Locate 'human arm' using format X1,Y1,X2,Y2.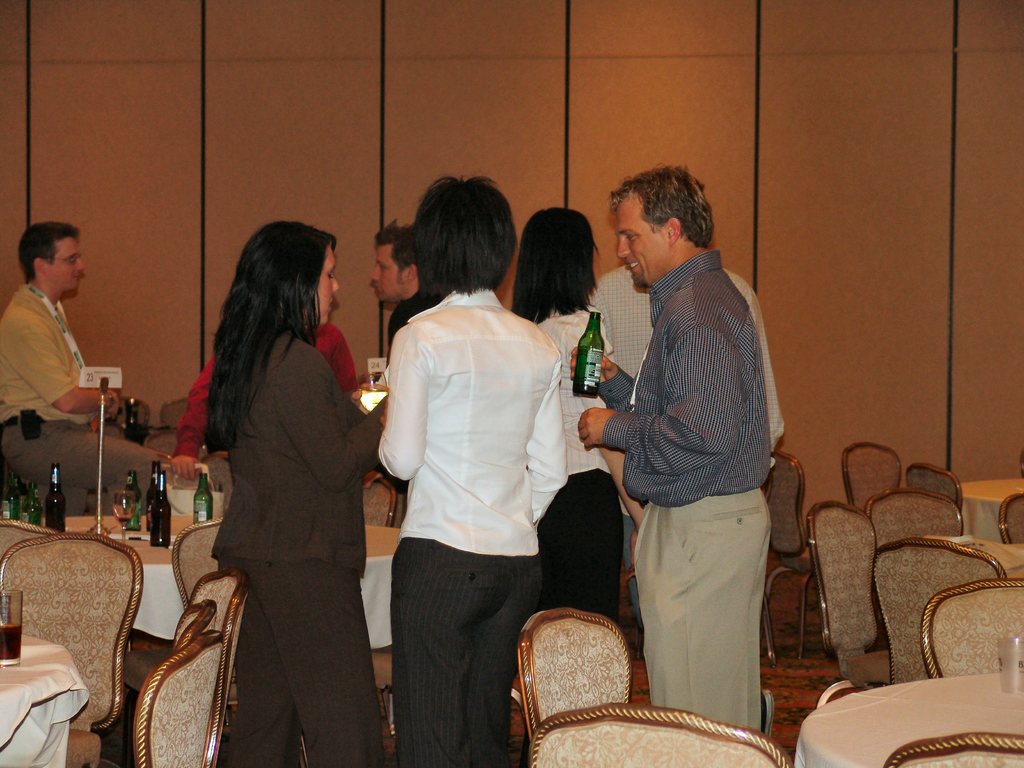
329,325,365,396.
